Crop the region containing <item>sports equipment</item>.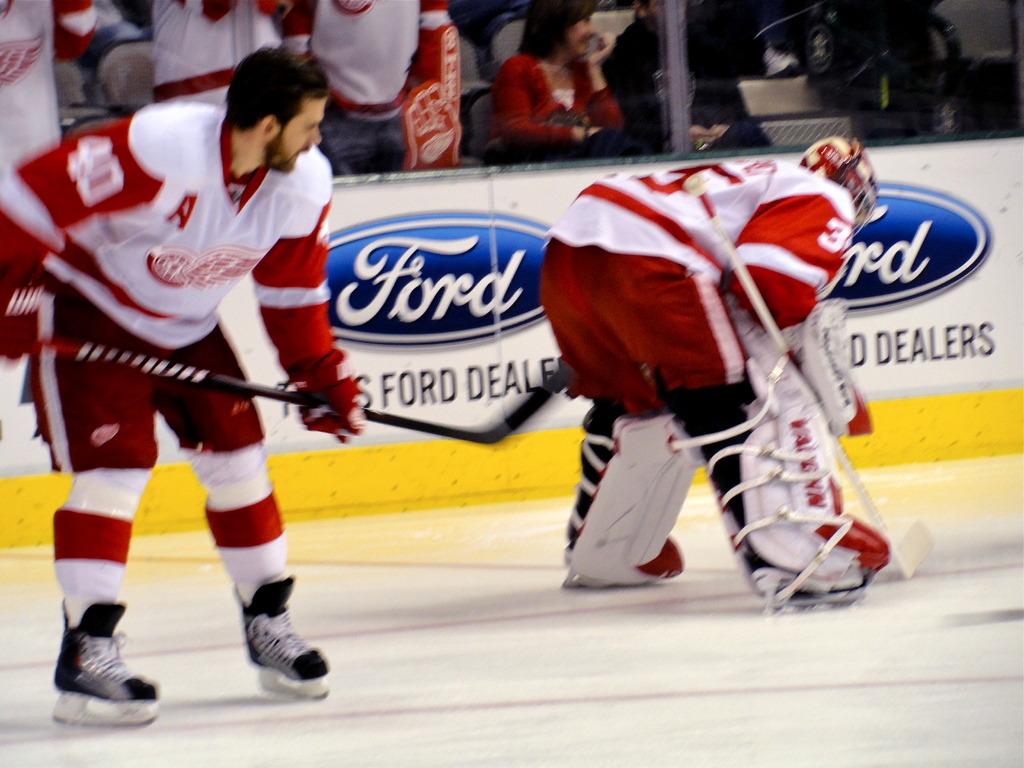
Crop region: box=[685, 172, 931, 581].
